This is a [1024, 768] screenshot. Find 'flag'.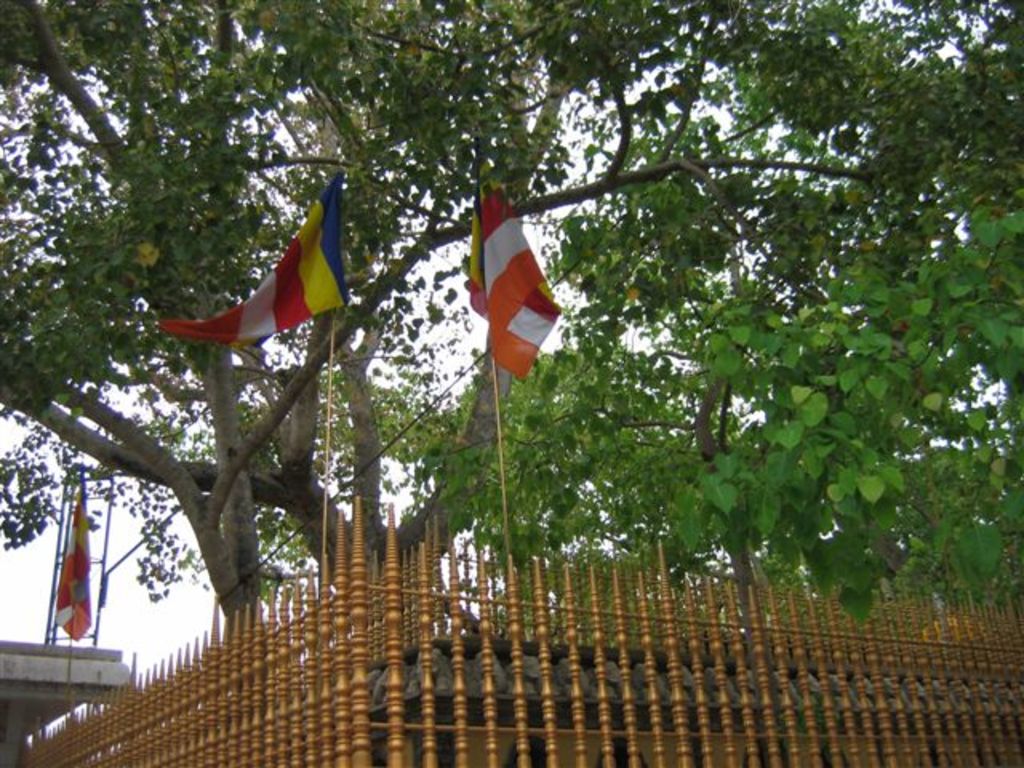
Bounding box: (51, 472, 93, 643).
